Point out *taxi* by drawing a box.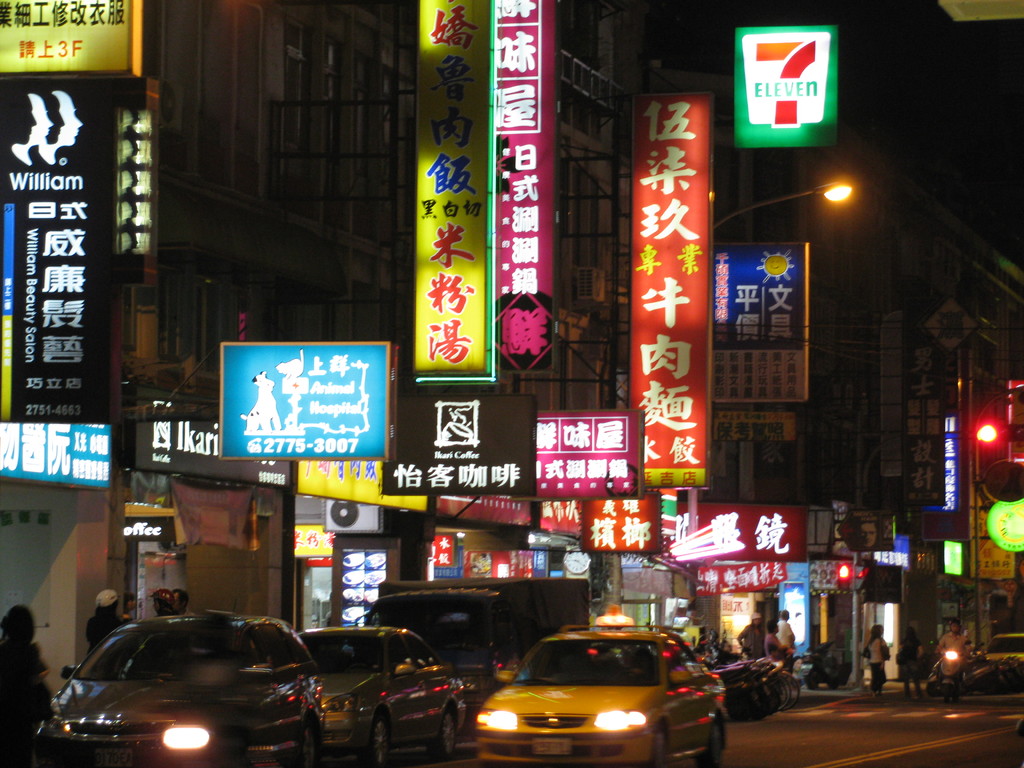
x1=468, y1=635, x2=739, y2=763.
